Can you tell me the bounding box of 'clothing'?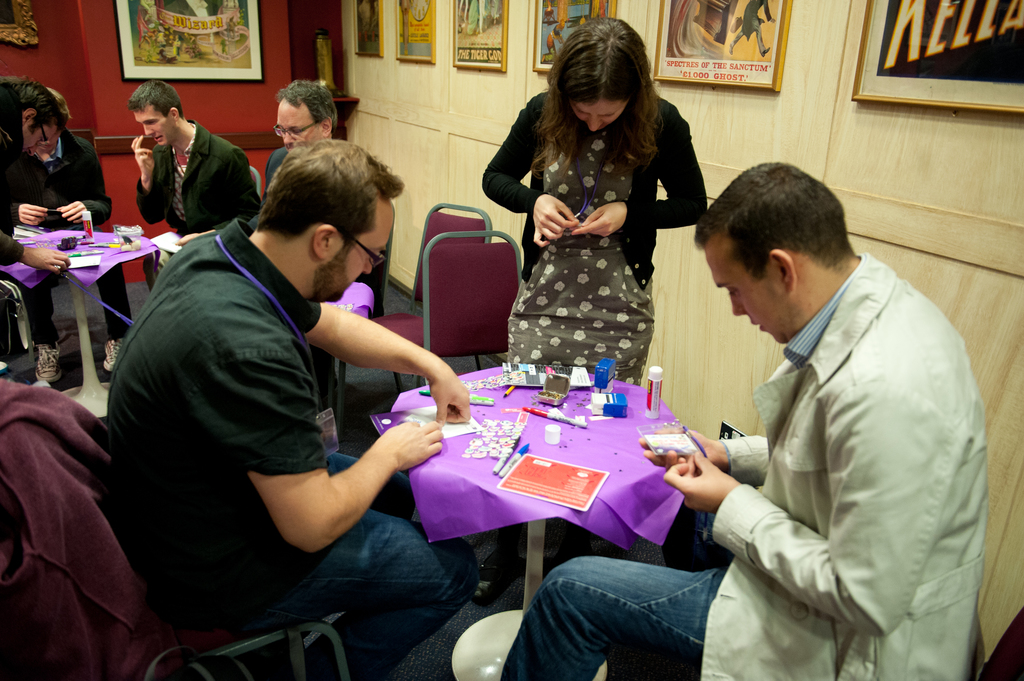
detection(493, 492, 742, 680).
